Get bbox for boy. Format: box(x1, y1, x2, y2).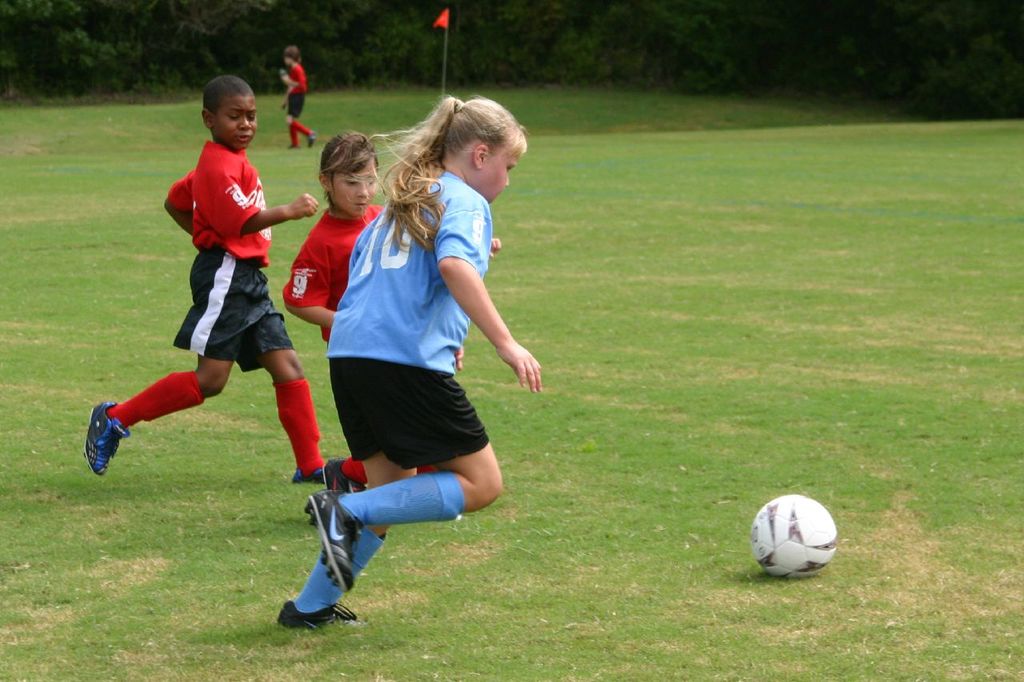
box(279, 46, 317, 152).
